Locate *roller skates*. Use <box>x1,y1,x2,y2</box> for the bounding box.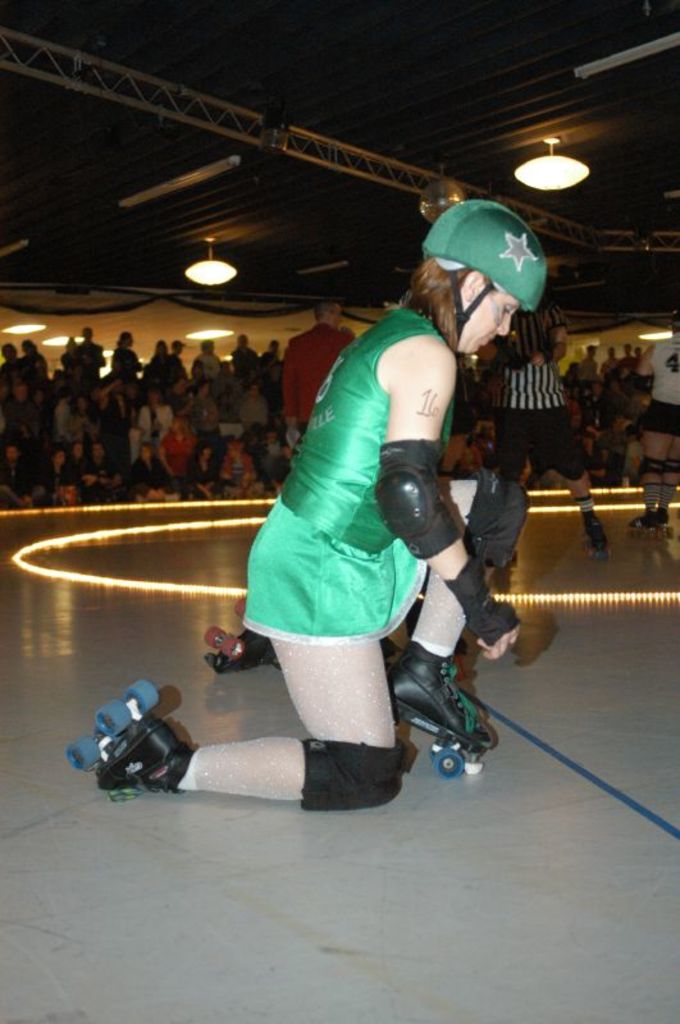
<box>385,635,498,778</box>.
